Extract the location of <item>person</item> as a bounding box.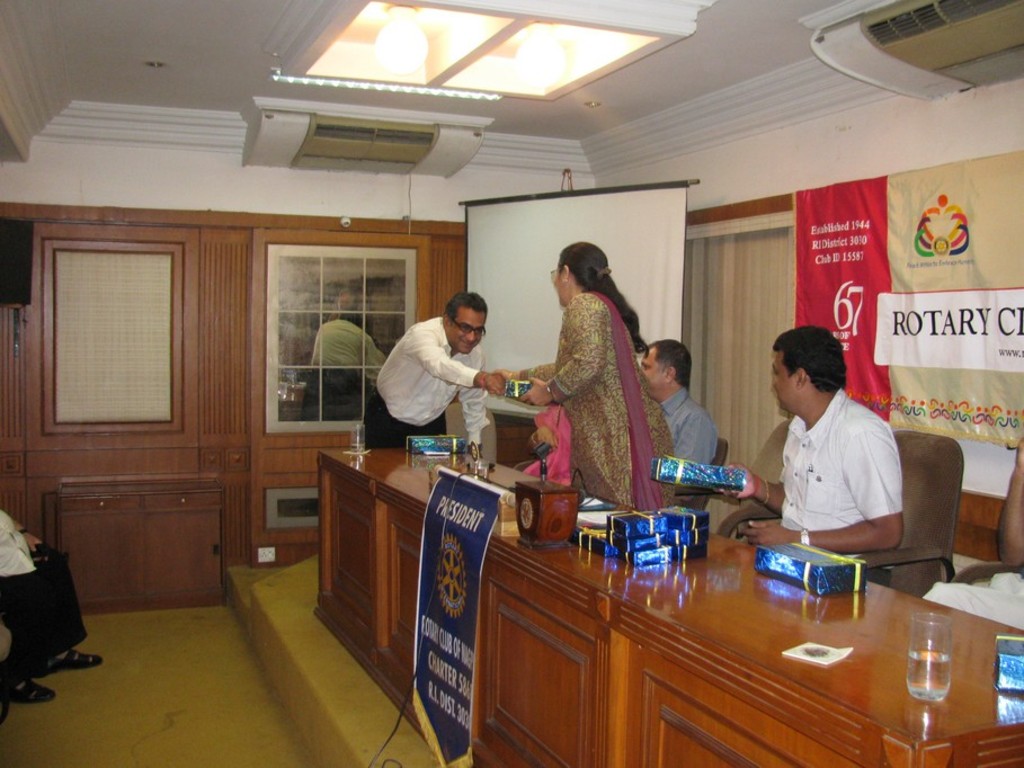
detection(509, 240, 682, 512).
